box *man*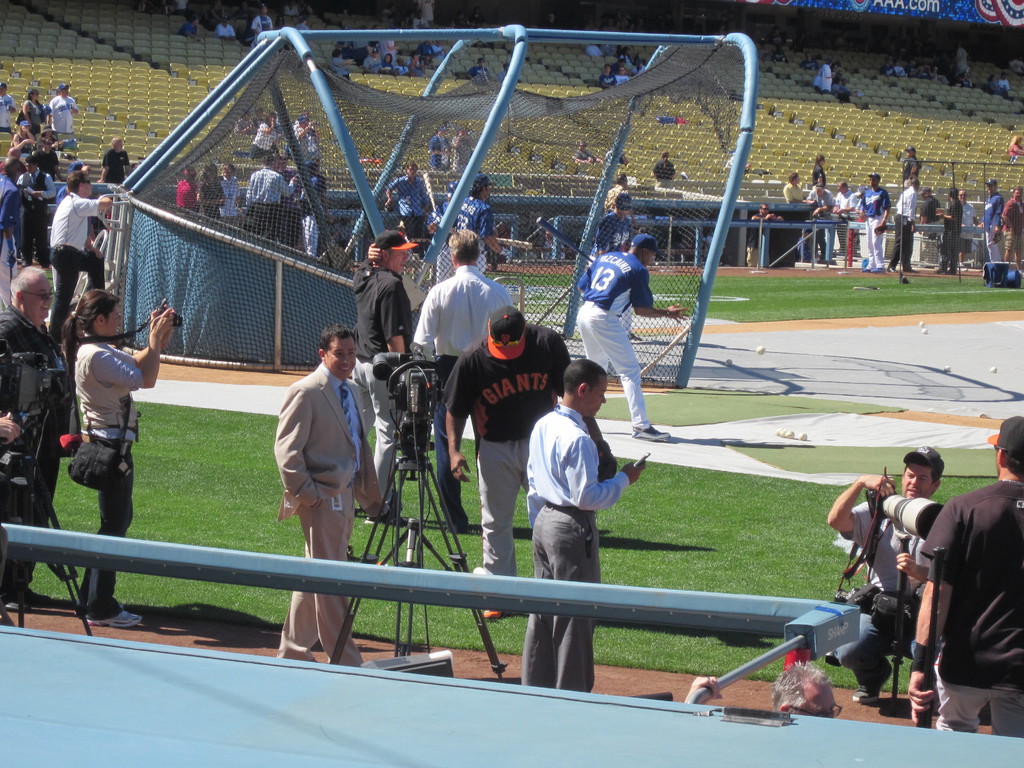
(left=470, top=4, right=486, bottom=30)
